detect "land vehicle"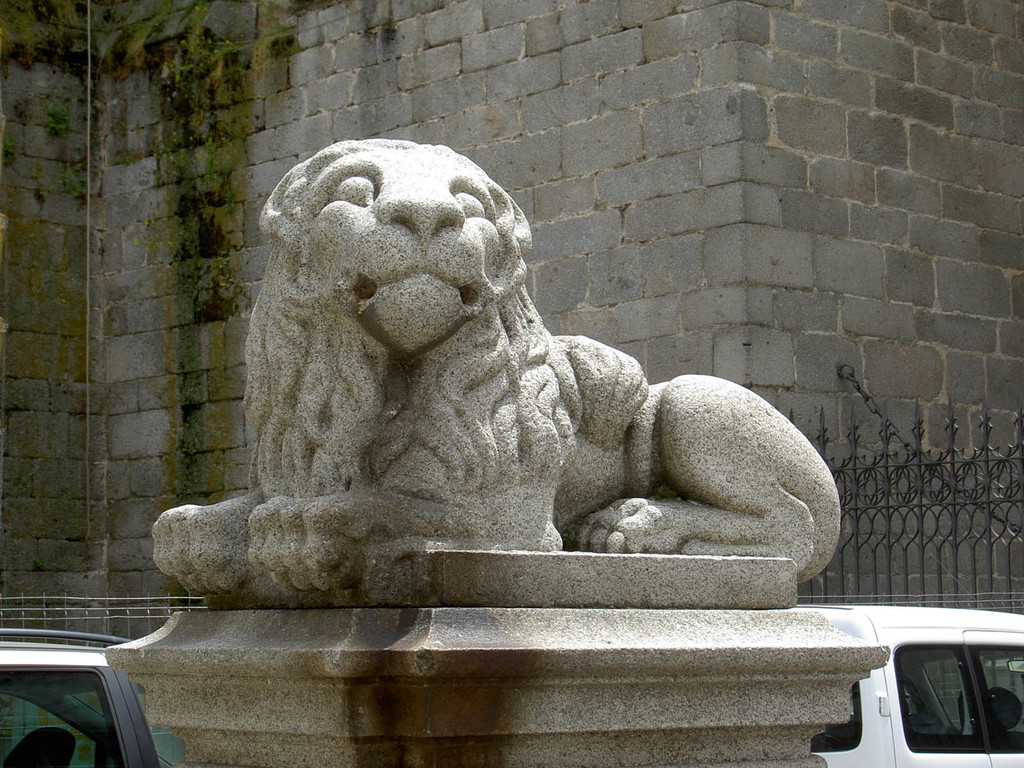
box=[813, 600, 1023, 767]
